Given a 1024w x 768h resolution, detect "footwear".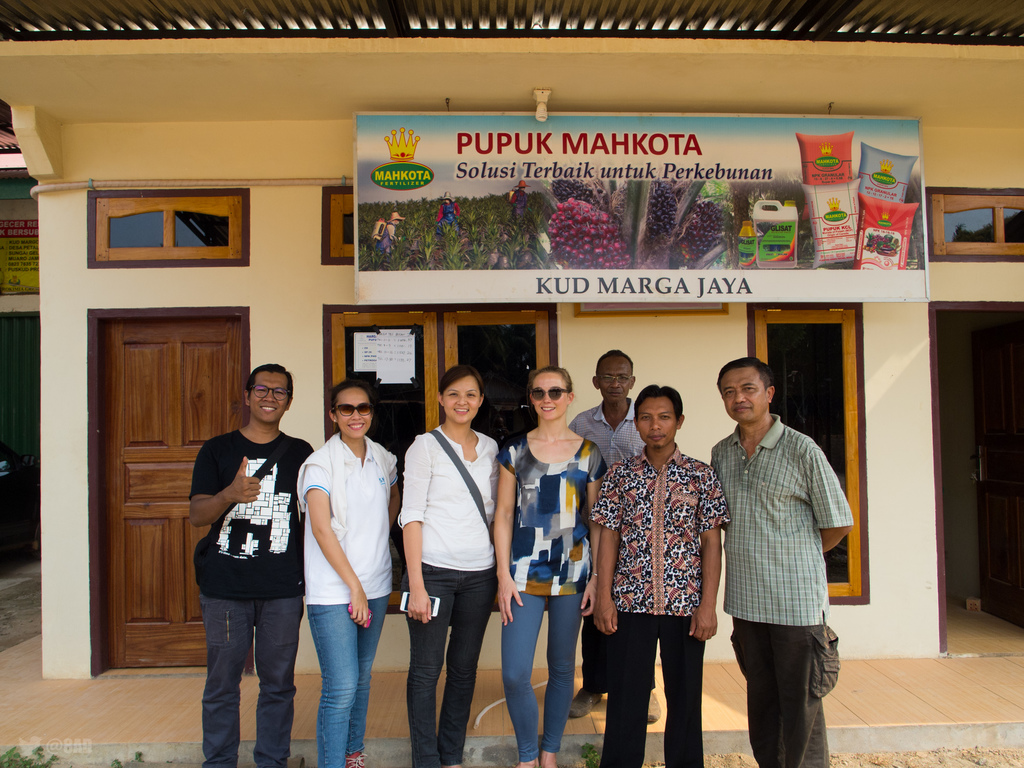
l=444, t=761, r=465, b=767.
